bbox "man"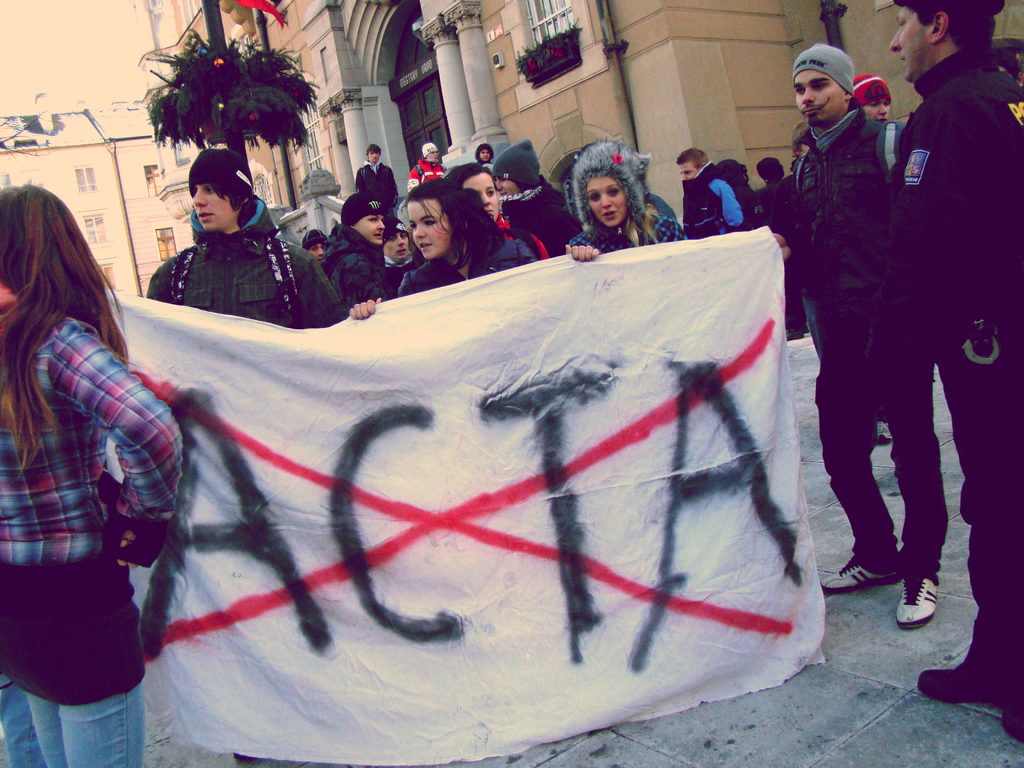
detection(408, 142, 442, 189)
